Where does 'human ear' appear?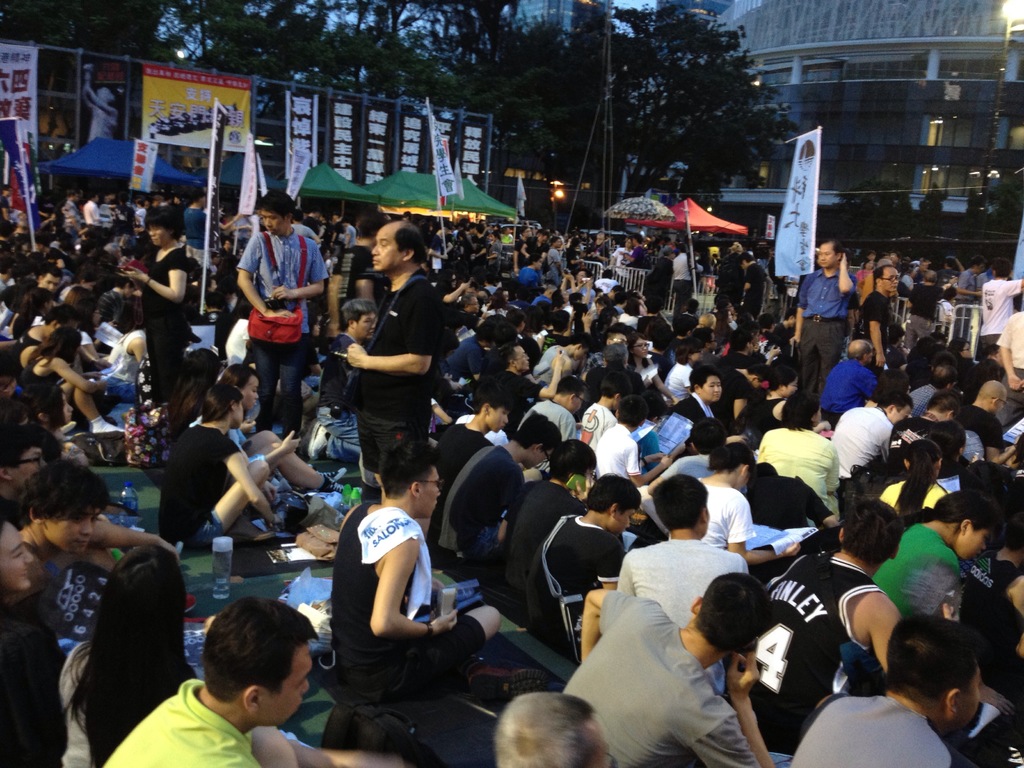
Appears at 412,482,419,498.
